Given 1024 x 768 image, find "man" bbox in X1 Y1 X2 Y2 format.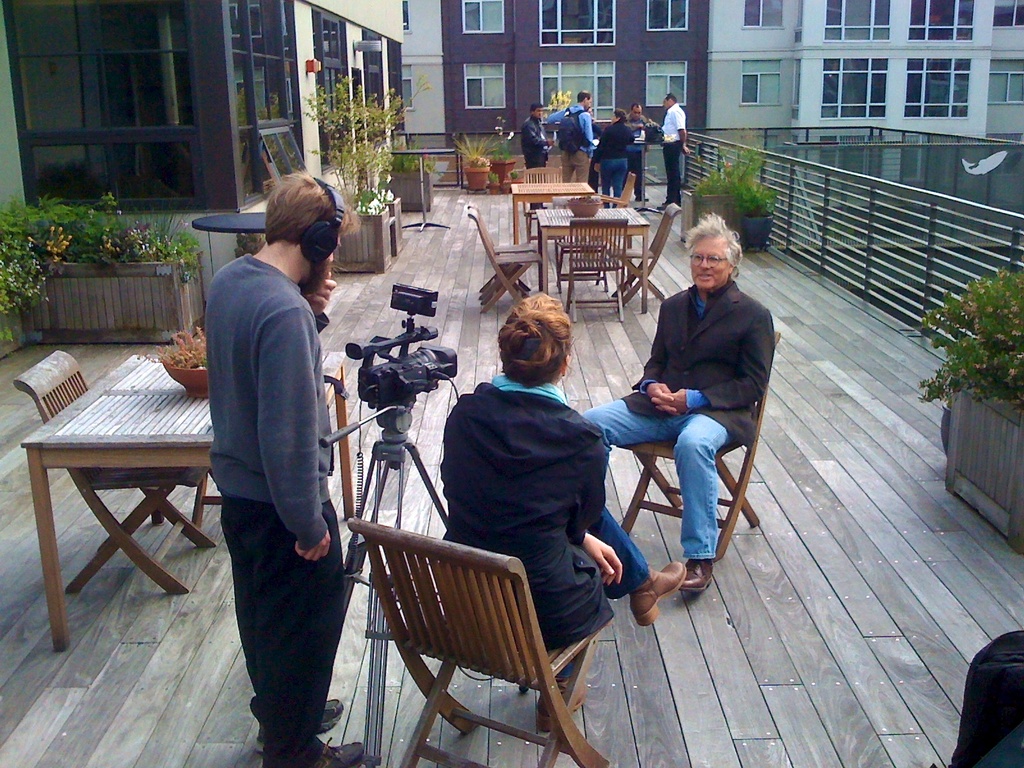
624 101 657 203.
